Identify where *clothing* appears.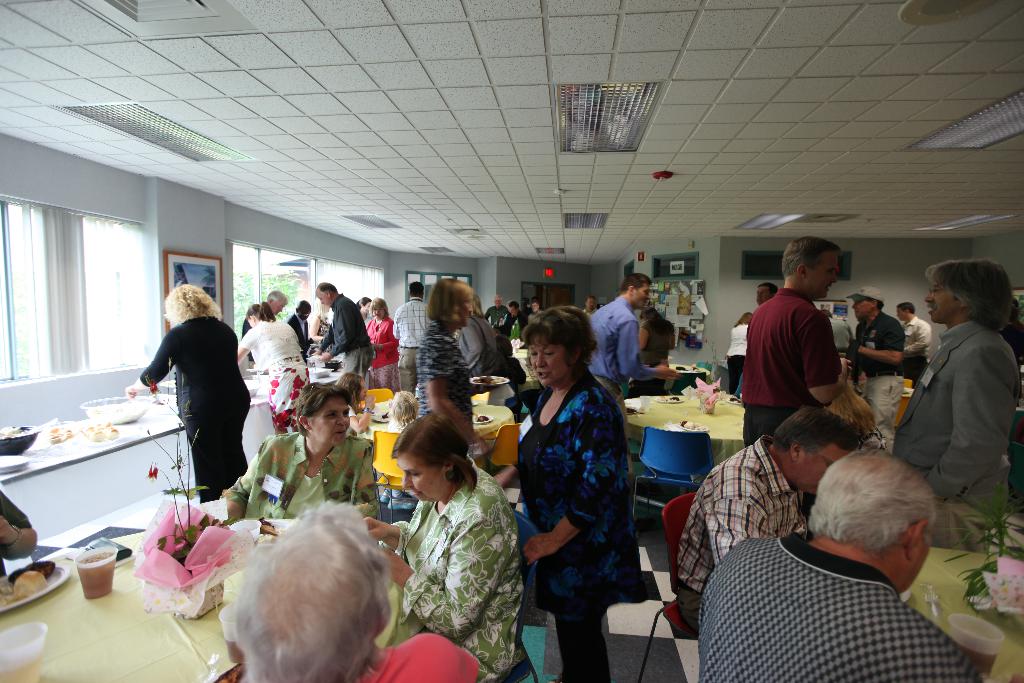
Appears at 484,305,506,325.
